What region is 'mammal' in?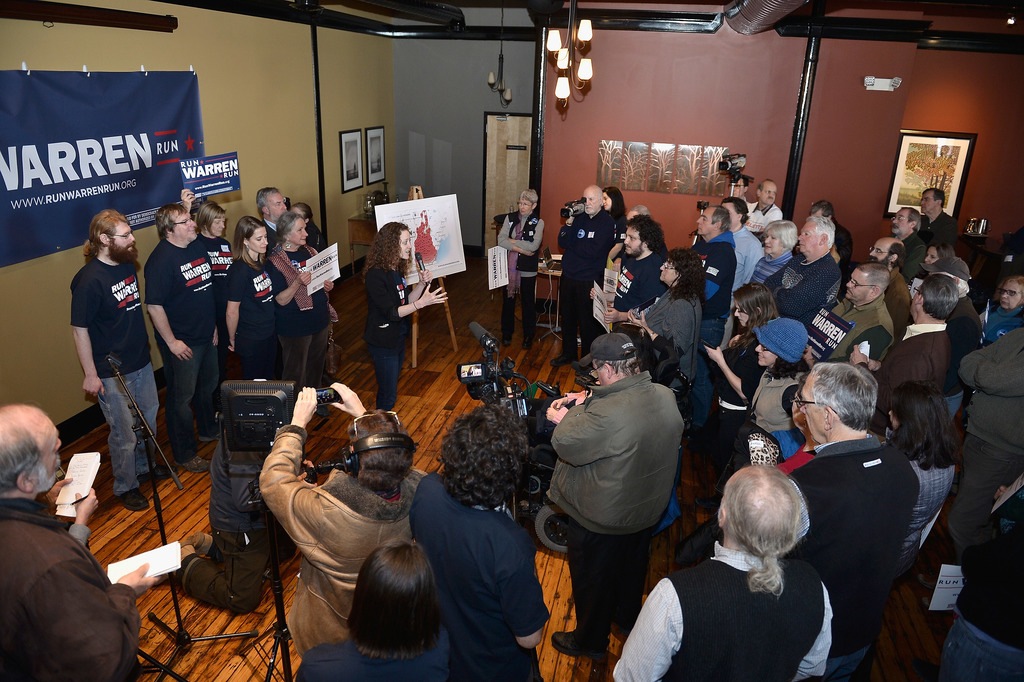
747:216:799:284.
